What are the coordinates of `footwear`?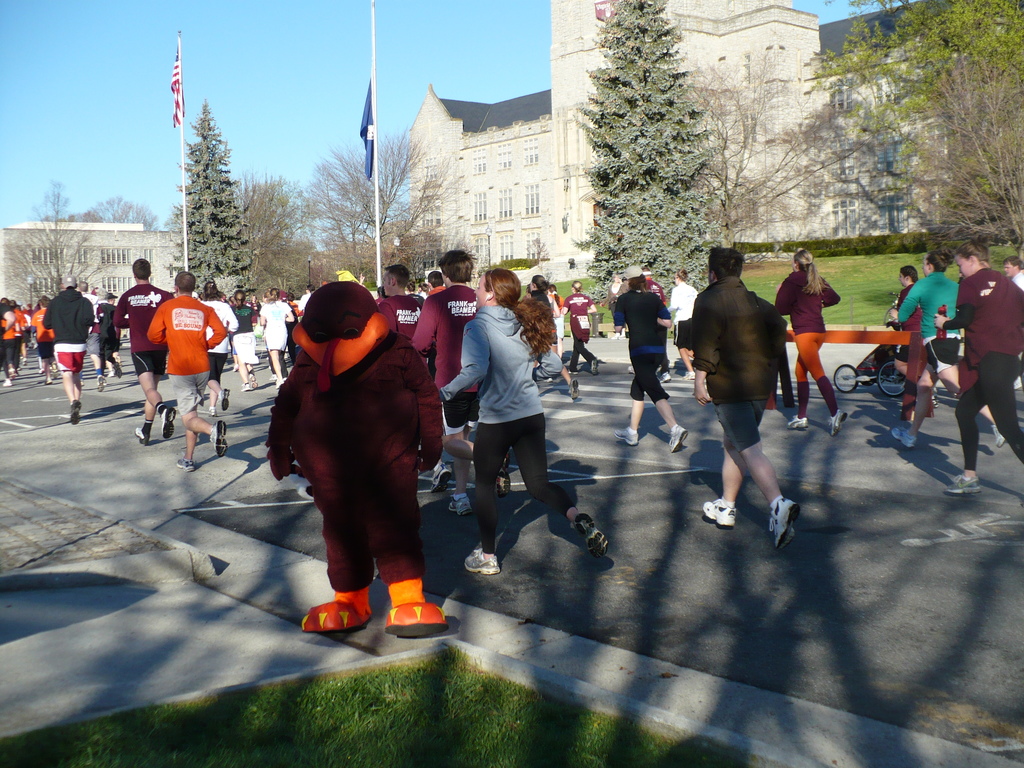
{"x1": 46, "y1": 378, "x2": 54, "y2": 385}.
